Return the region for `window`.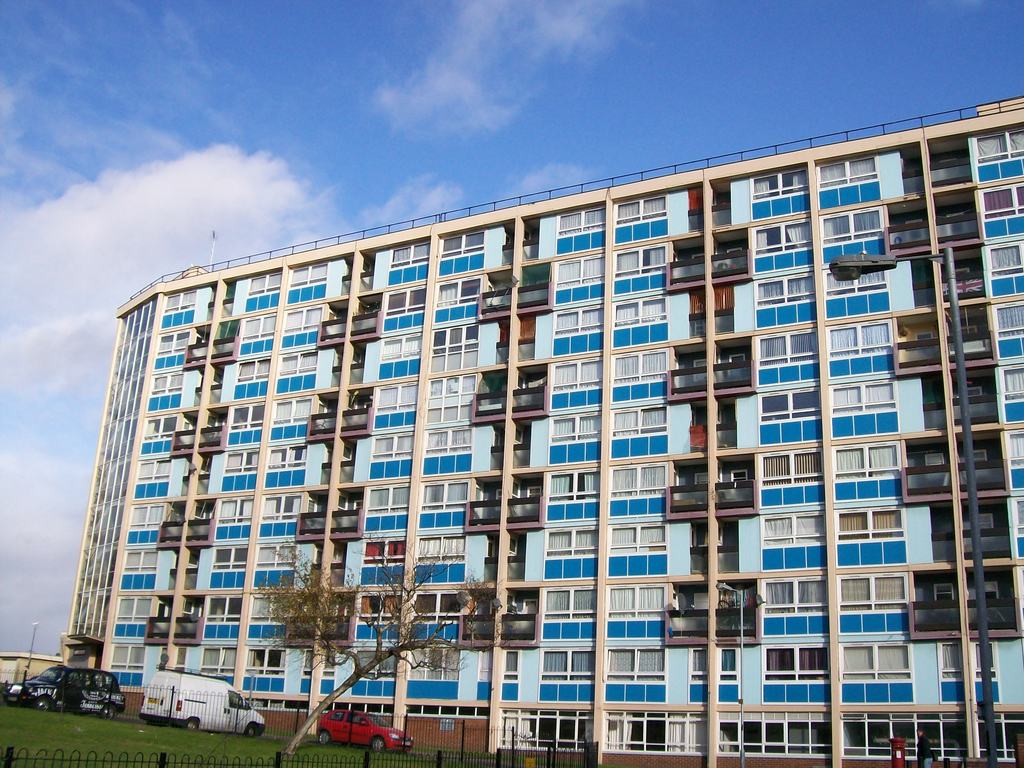
(426,424,468,458).
